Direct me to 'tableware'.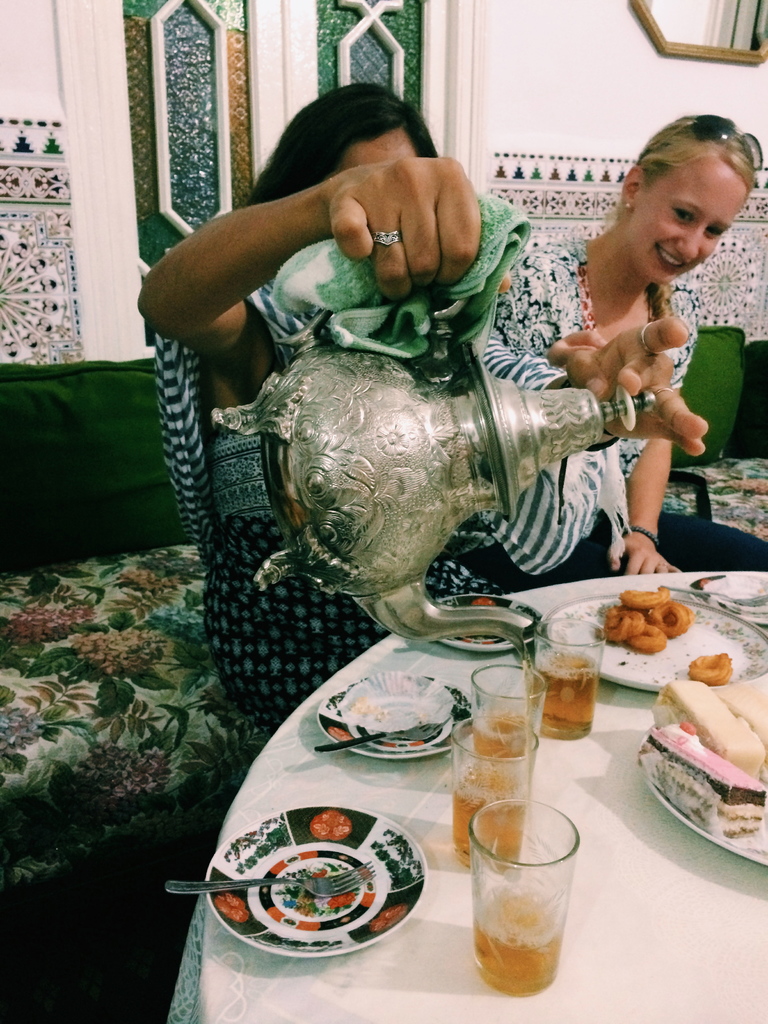
Direction: bbox=[172, 870, 372, 904].
